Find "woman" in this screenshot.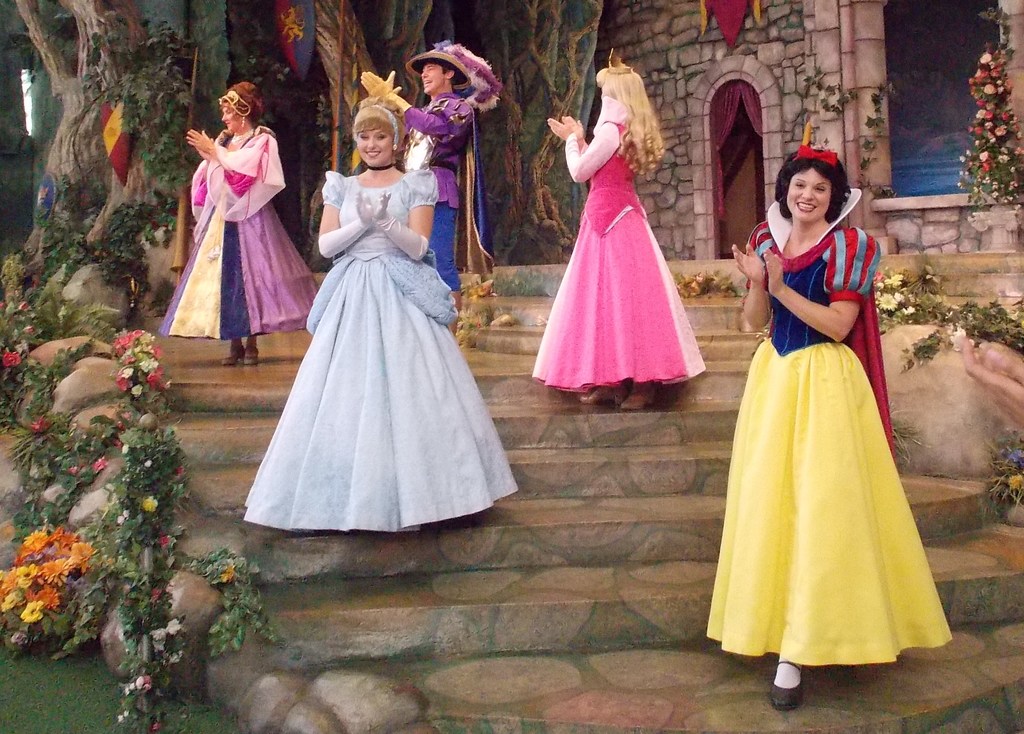
The bounding box for "woman" is rect(529, 47, 713, 408).
